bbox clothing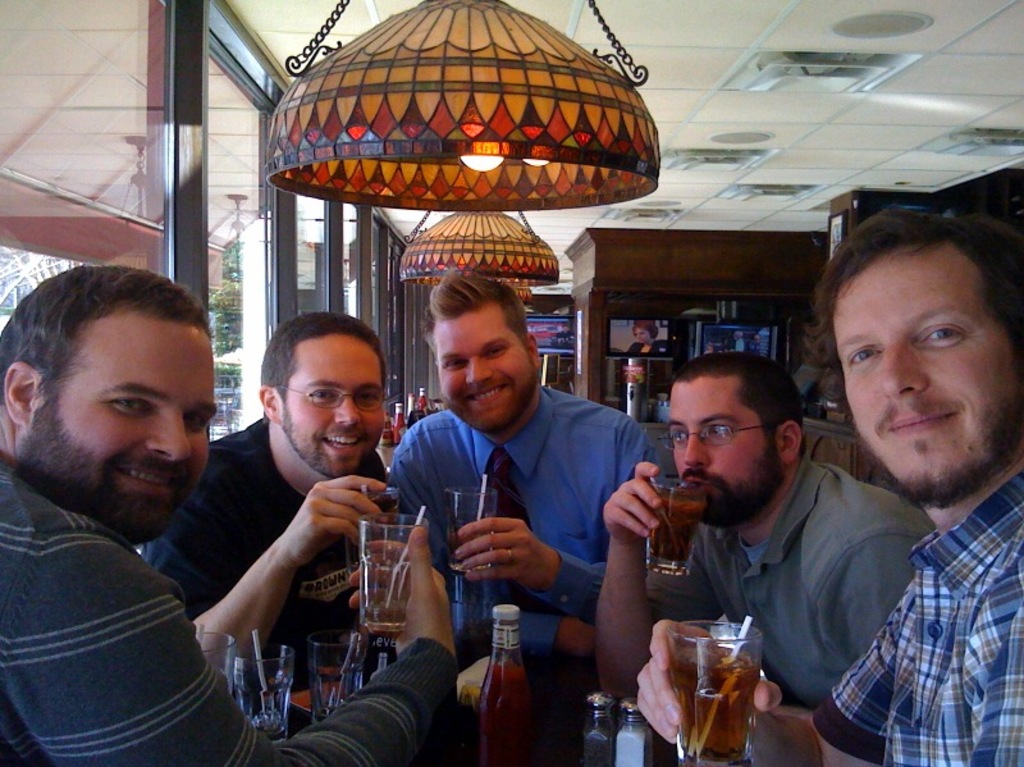
155/417/424/647
